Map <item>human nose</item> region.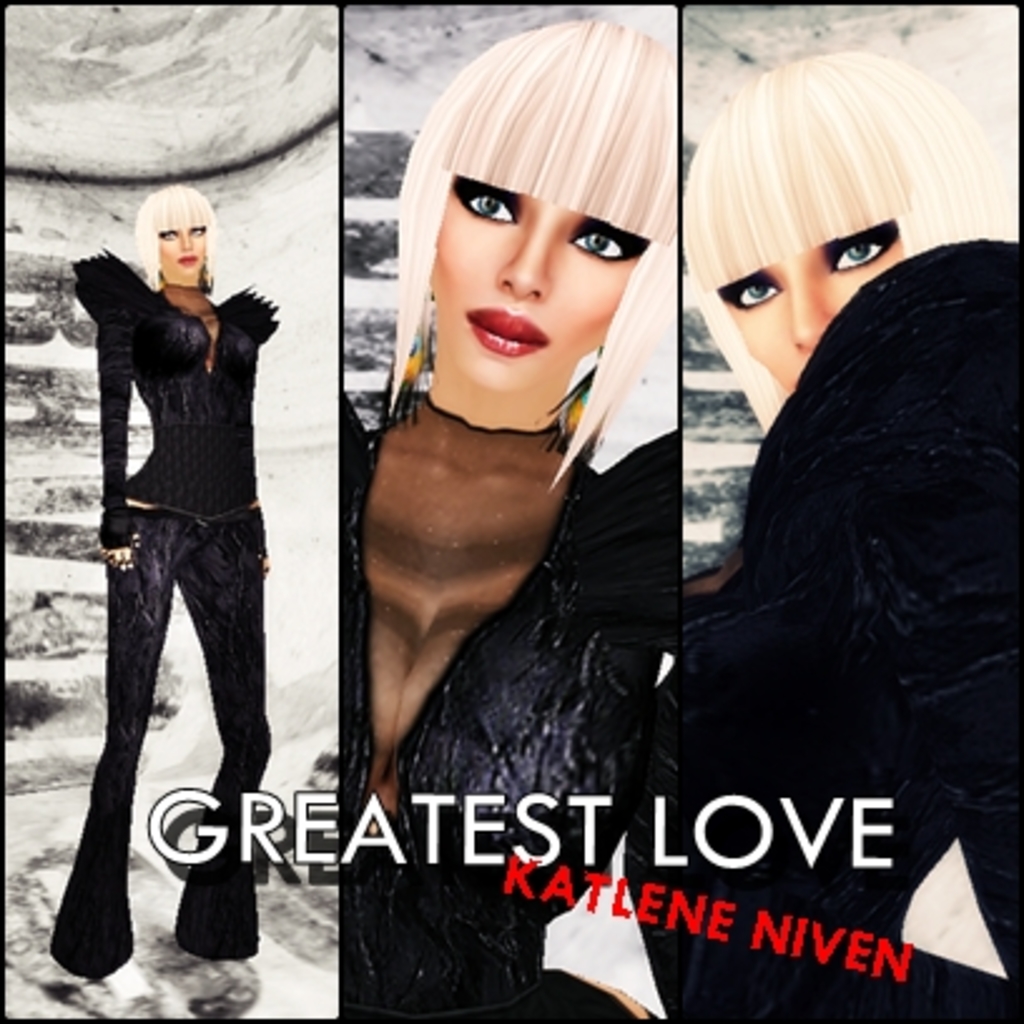
Mapped to 504:213:552:299.
